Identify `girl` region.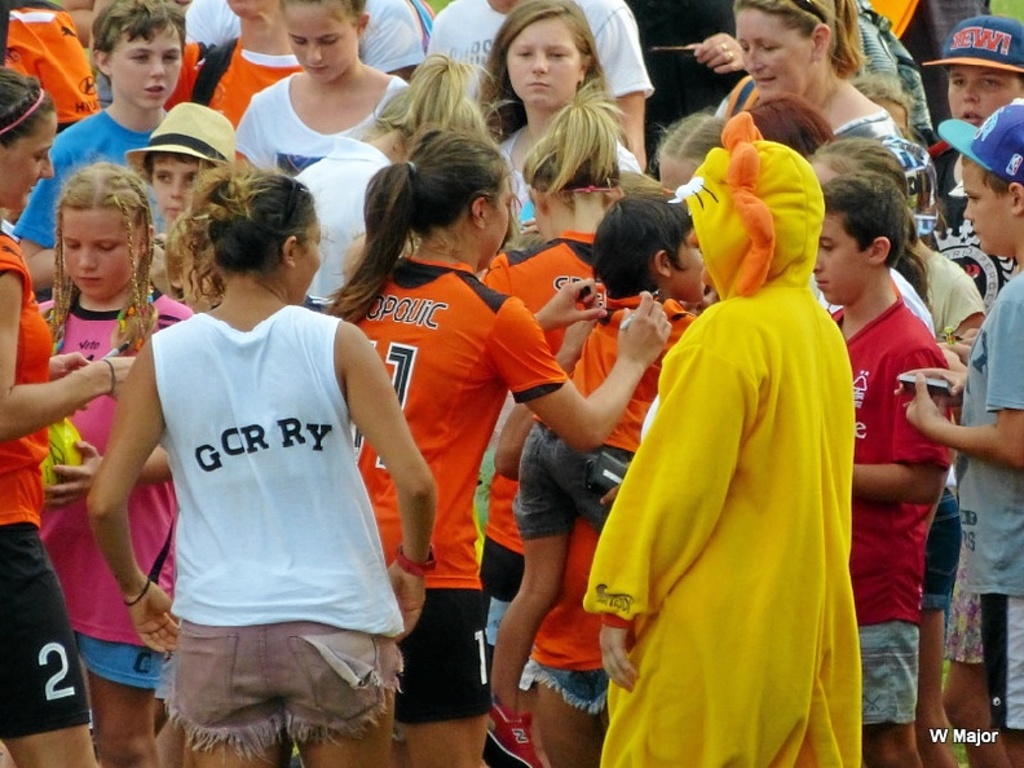
Region: <box>0,66,137,767</box>.
